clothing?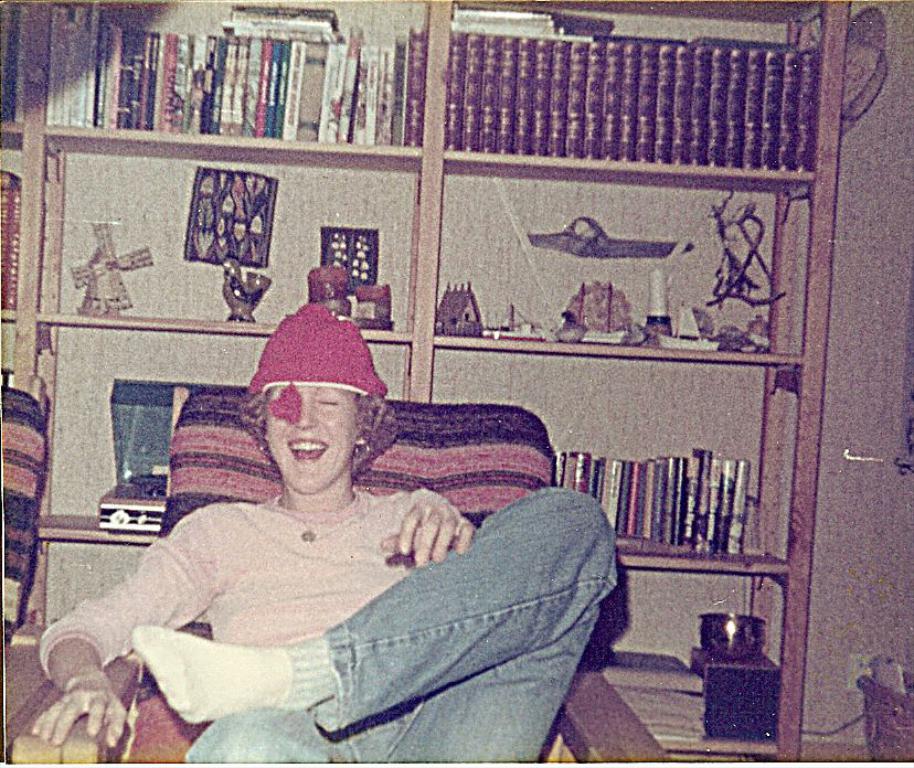
[left=36, top=490, right=617, bottom=767]
